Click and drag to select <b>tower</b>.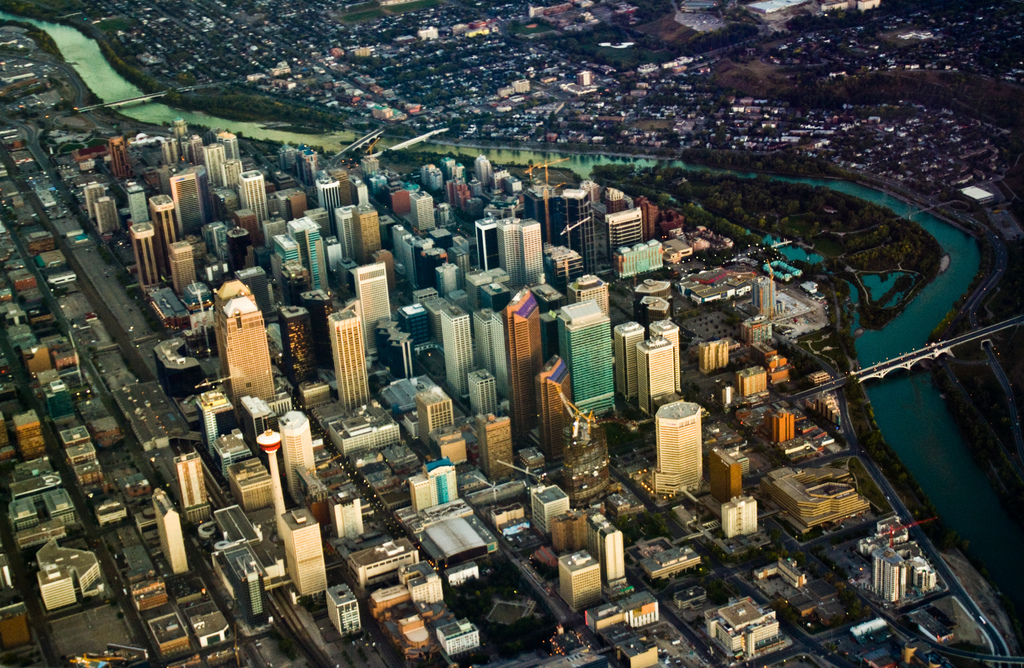
Selection: 358,208,390,260.
